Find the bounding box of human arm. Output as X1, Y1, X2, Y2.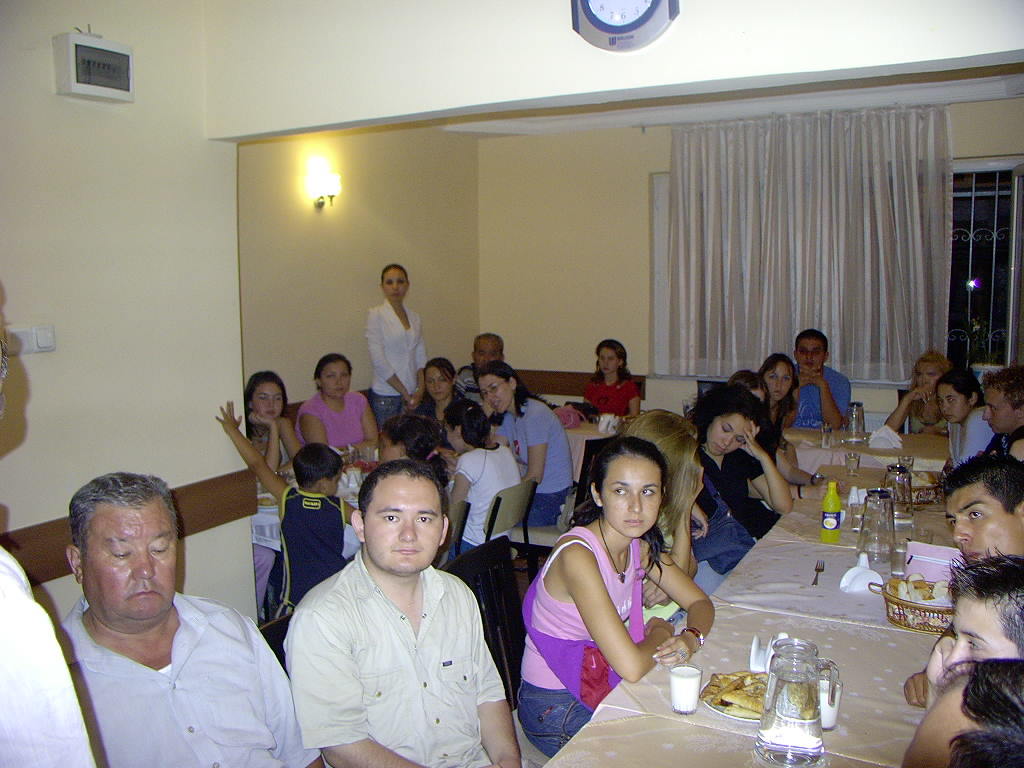
626, 382, 643, 416.
